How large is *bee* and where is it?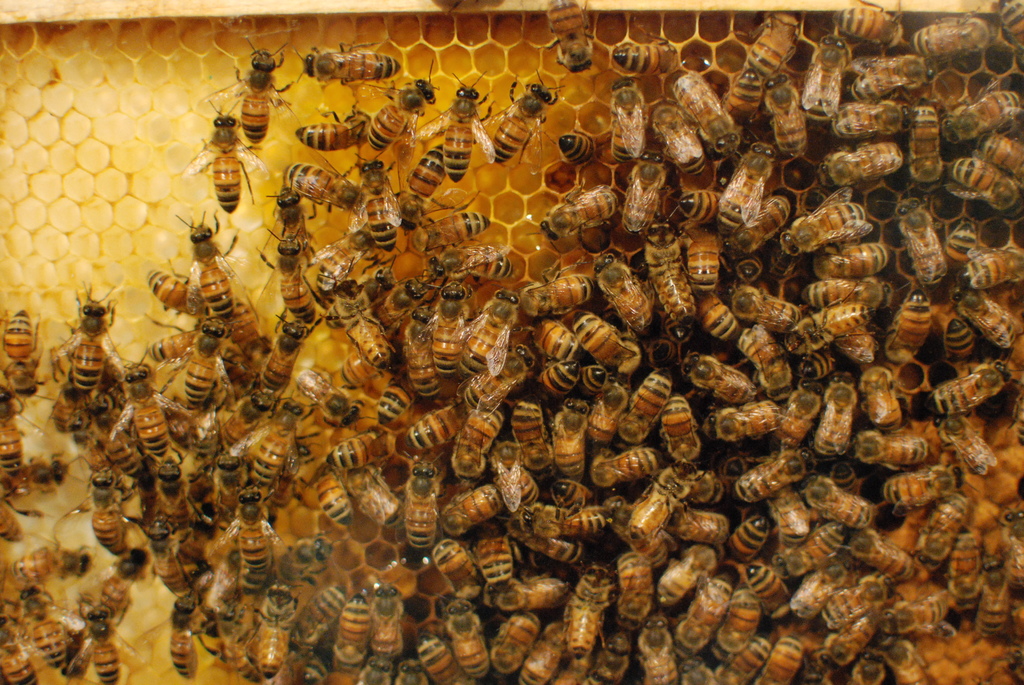
Bounding box: (287, 633, 328, 684).
